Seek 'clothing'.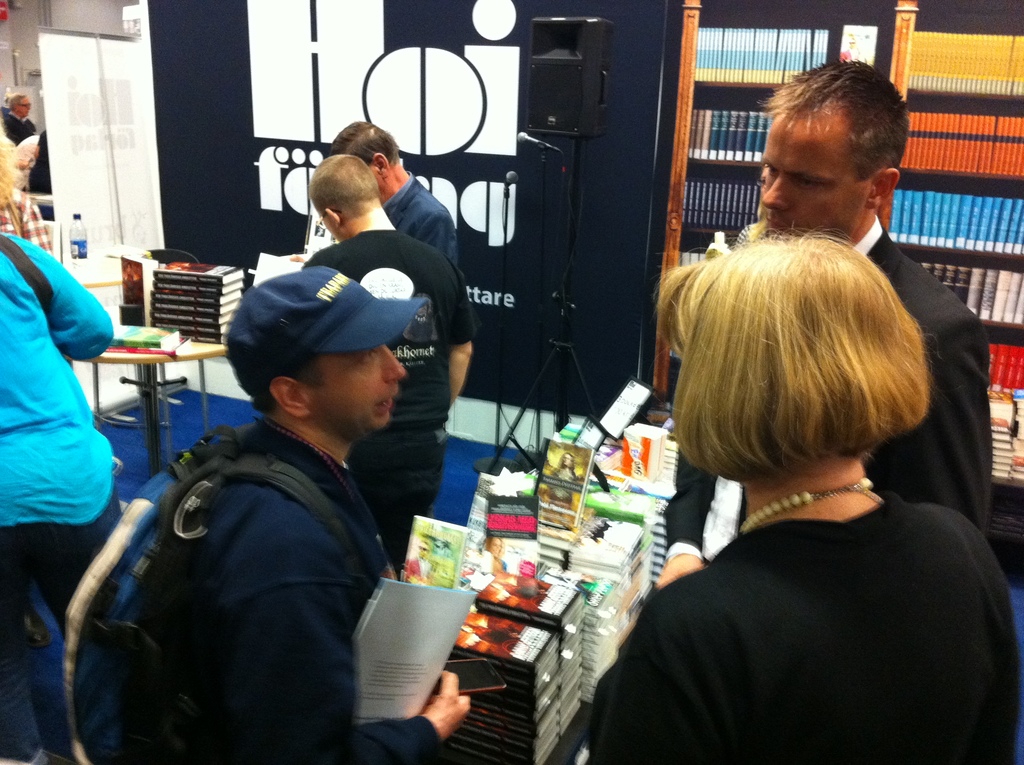
582, 489, 1018, 763.
